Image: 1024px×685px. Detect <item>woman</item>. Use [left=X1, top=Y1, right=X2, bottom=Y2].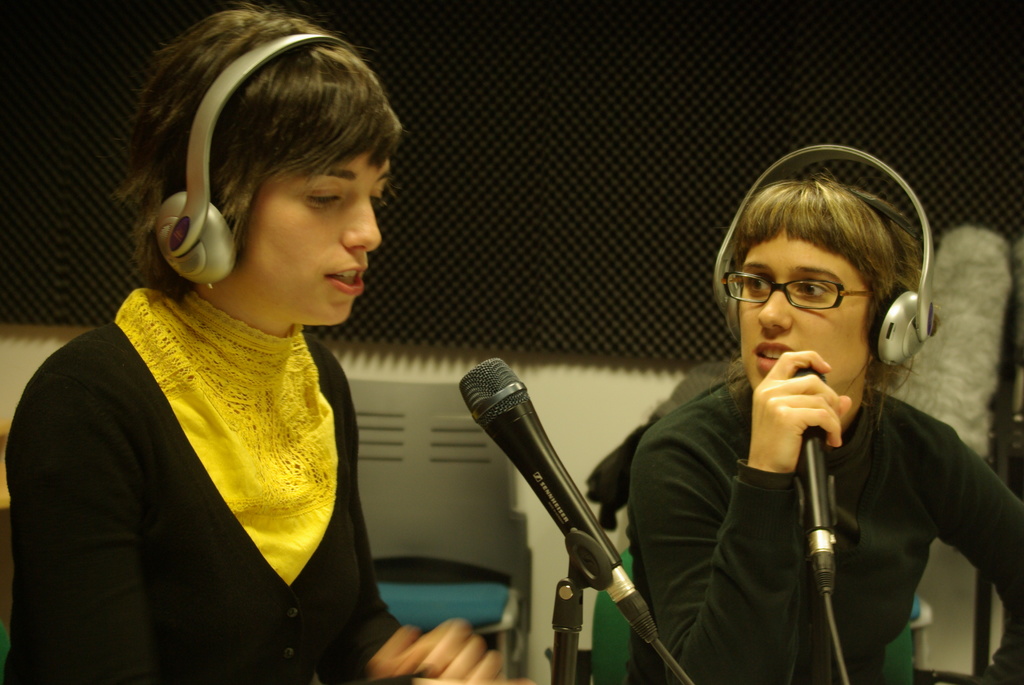
[left=27, top=24, right=452, bottom=654].
